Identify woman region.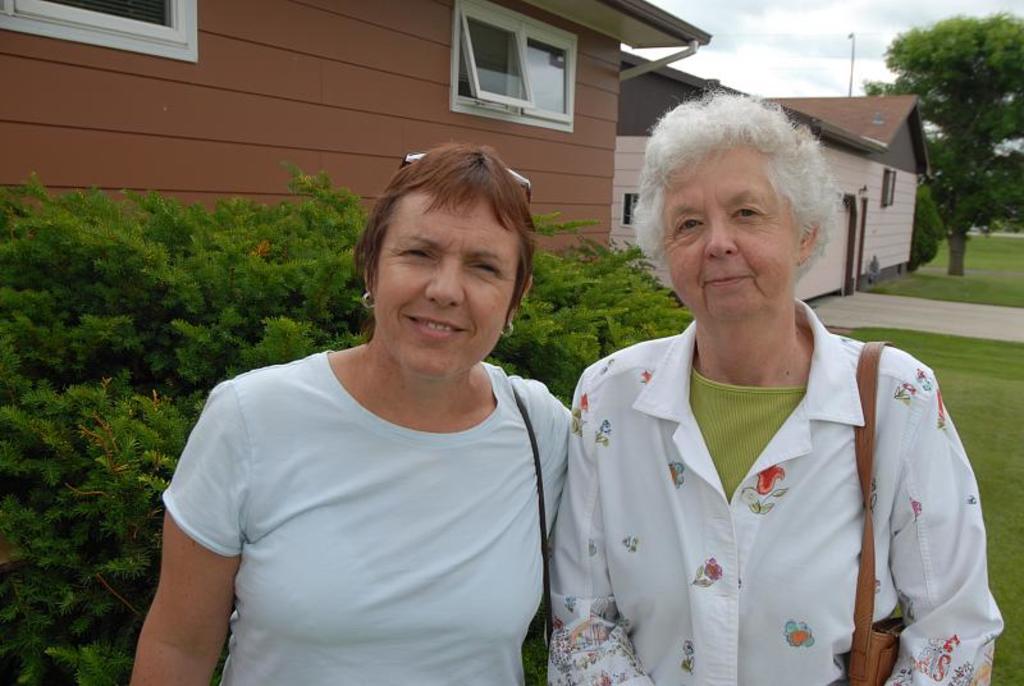
Region: <region>530, 104, 980, 663</region>.
